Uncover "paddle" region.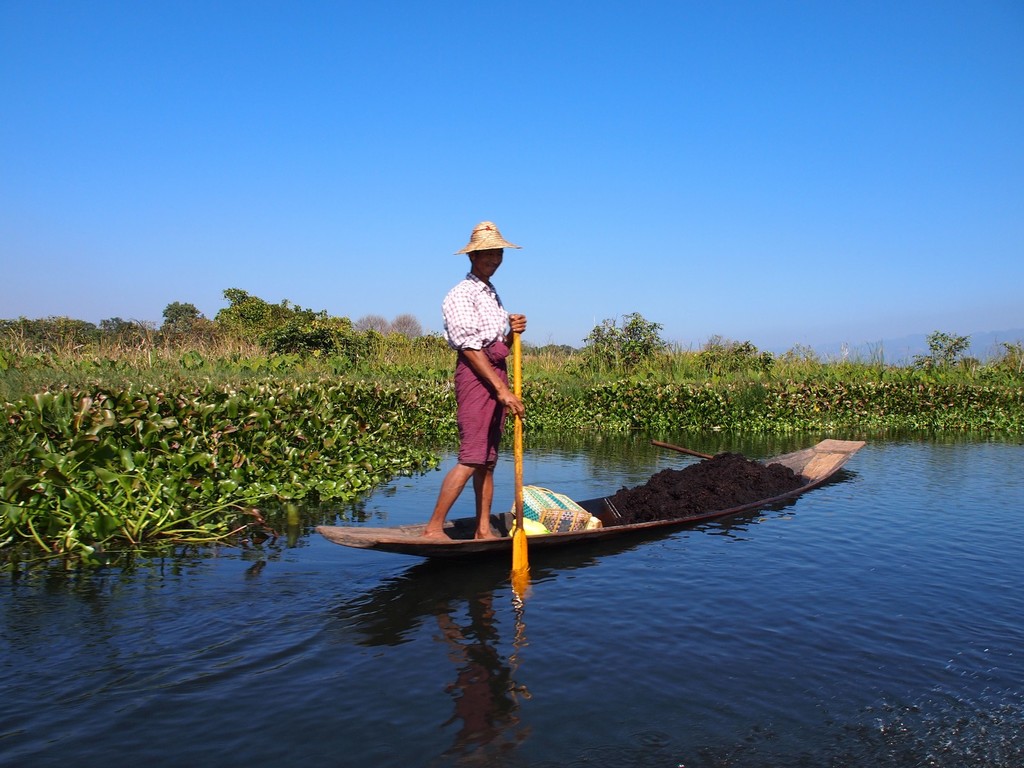
Uncovered: [511, 339, 532, 598].
